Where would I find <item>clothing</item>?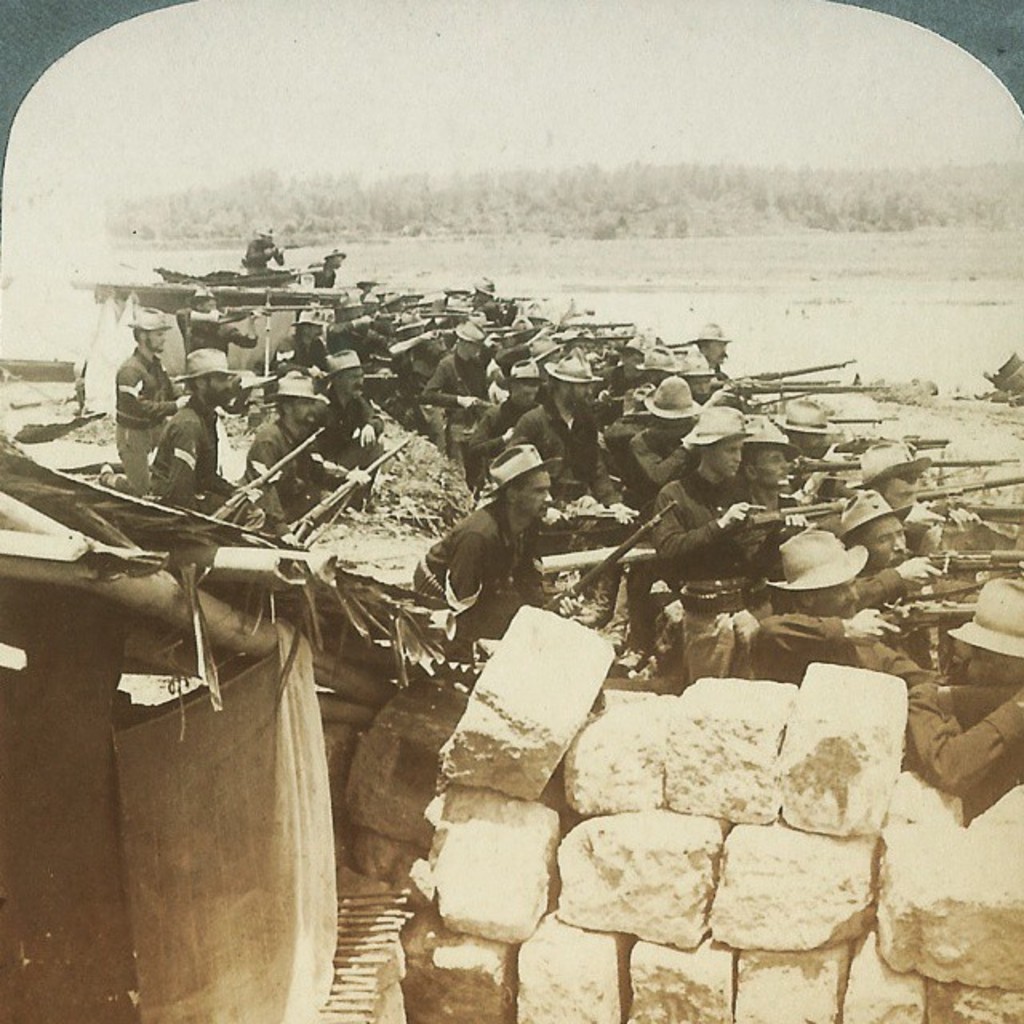
At <box>504,379,642,515</box>.
